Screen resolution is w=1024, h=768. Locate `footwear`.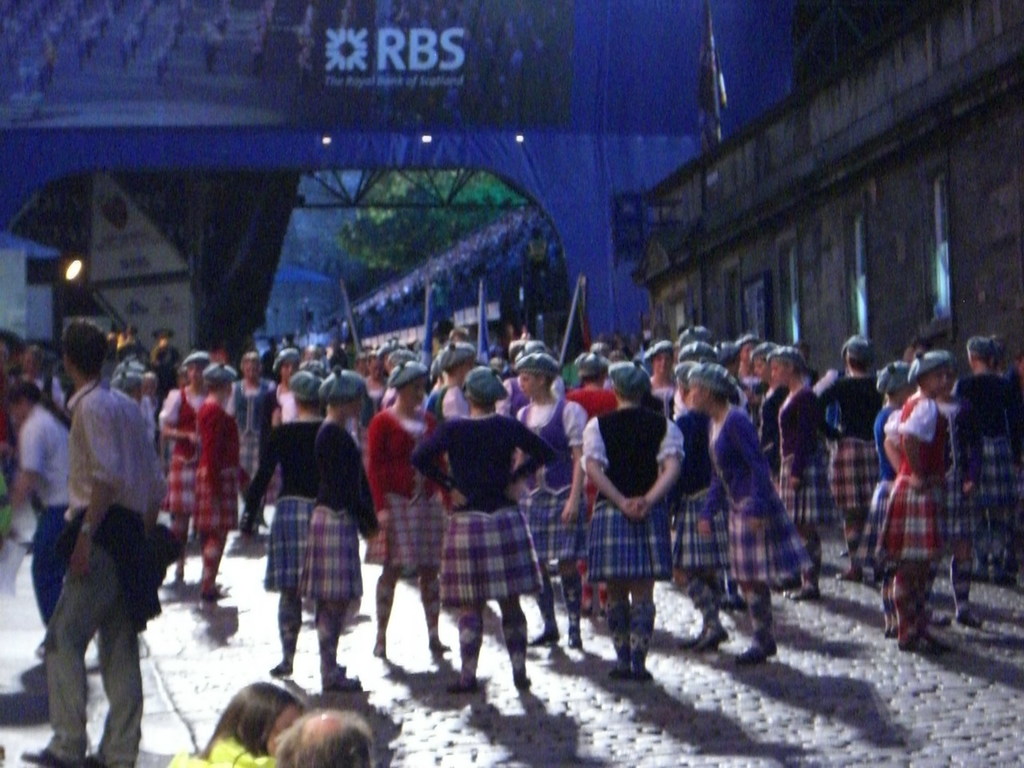
region(634, 667, 654, 682).
